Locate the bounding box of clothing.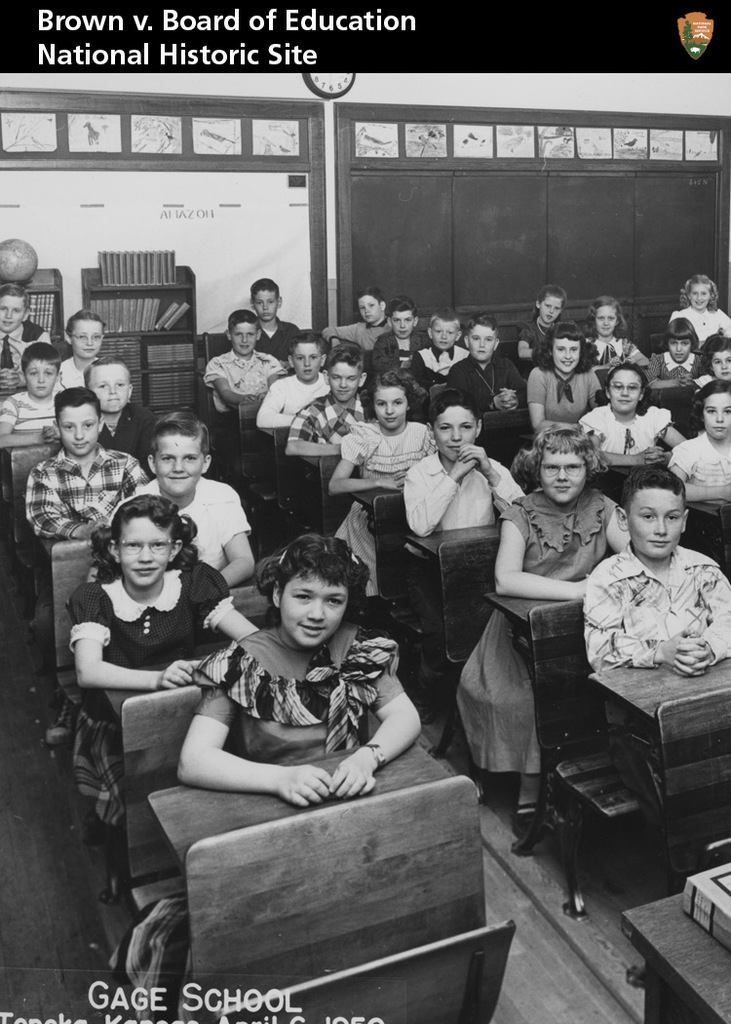
Bounding box: (105,410,149,459).
